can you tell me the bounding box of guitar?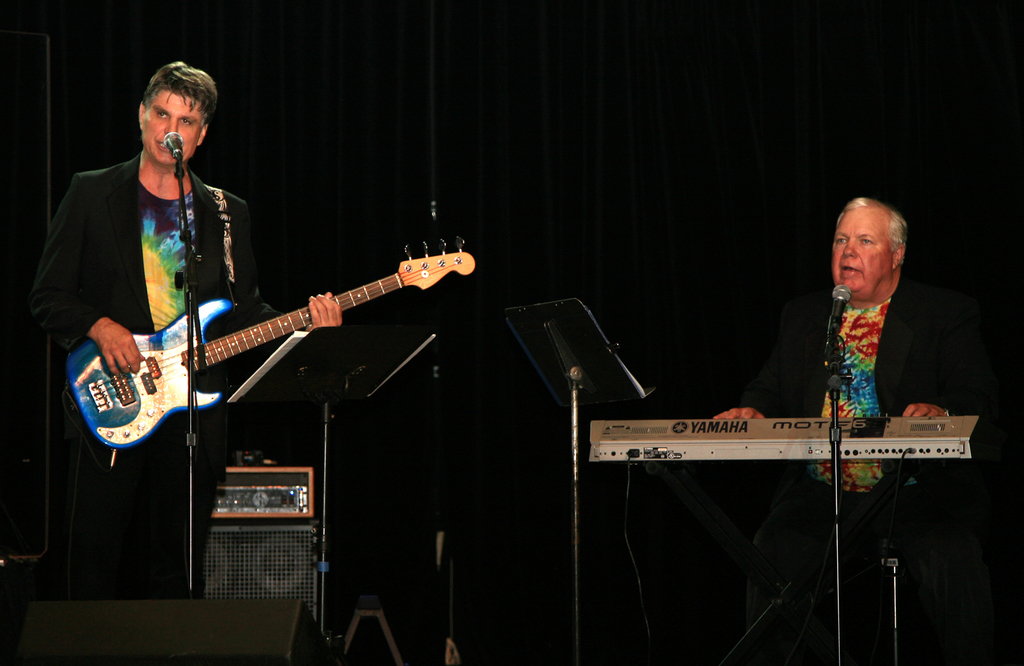
left=65, top=228, right=480, bottom=467.
